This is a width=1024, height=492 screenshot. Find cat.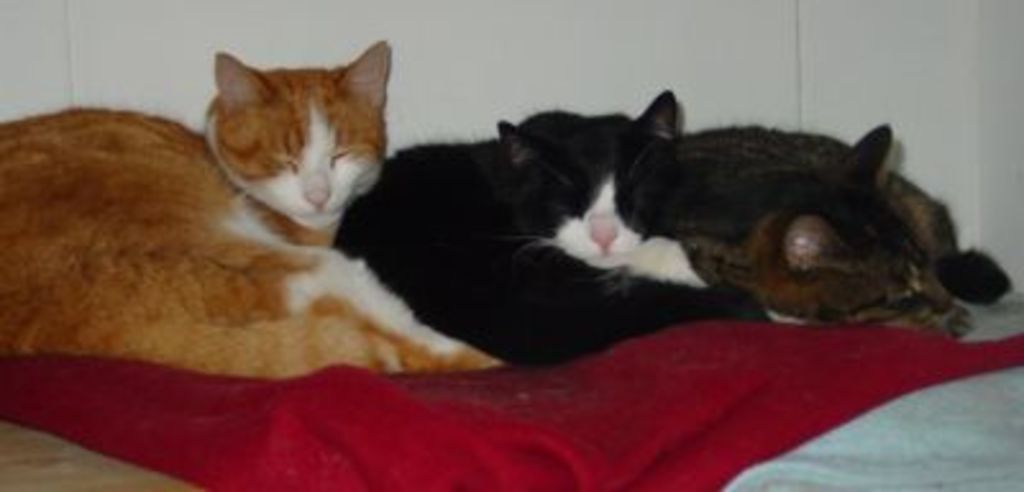
Bounding box: rect(330, 87, 768, 364).
